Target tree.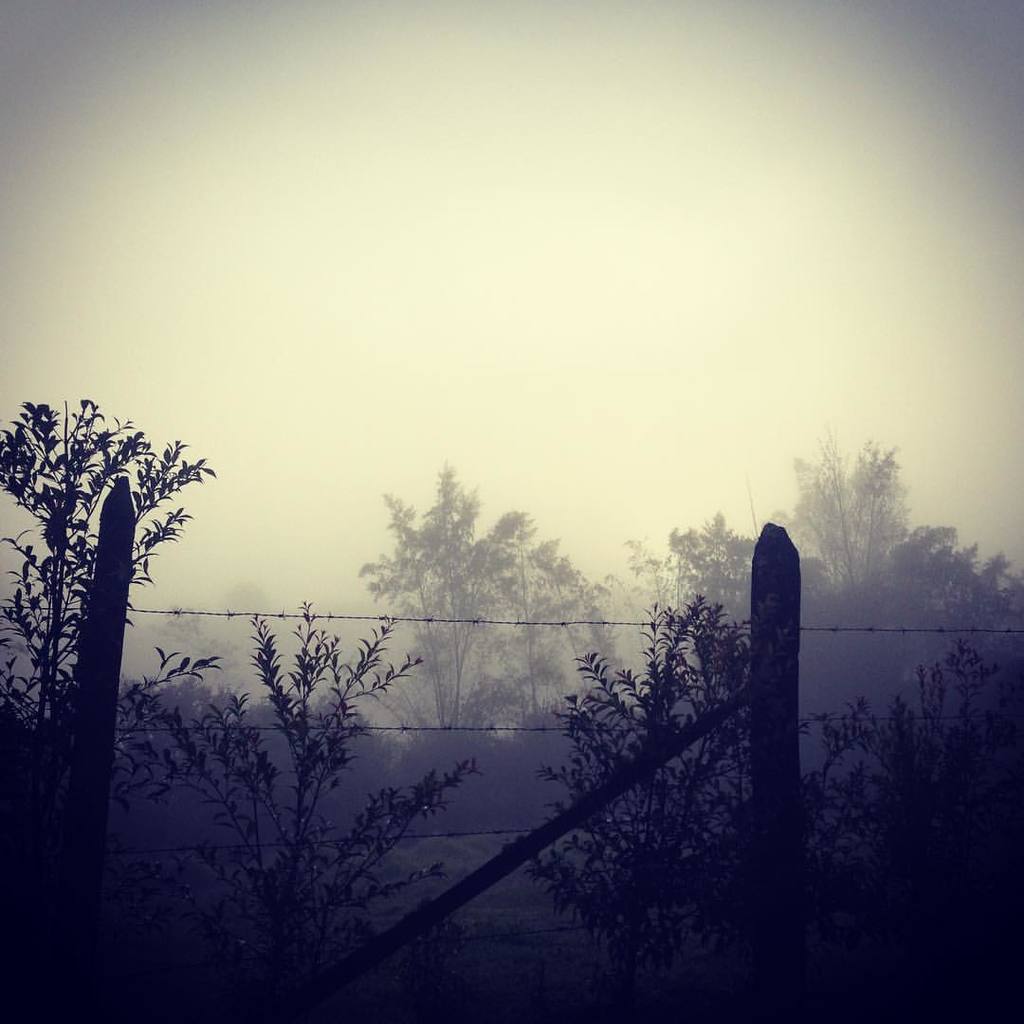
Target region: detection(0, 388, 209, 1023).
